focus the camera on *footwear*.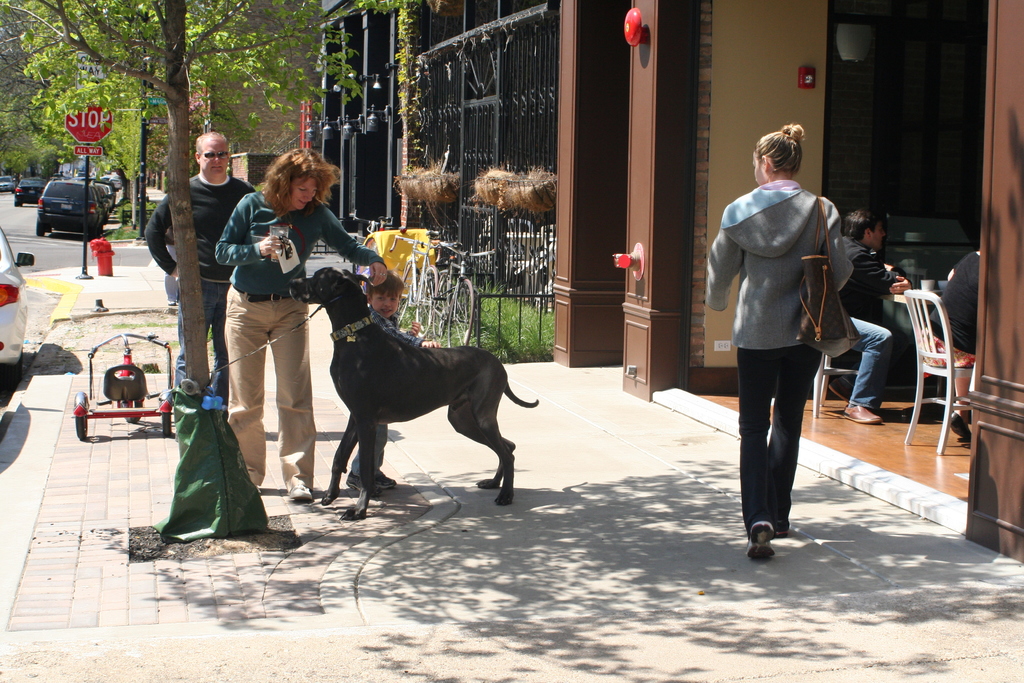
Focus region: [left=774, top=525, right=795, bottom=540].
